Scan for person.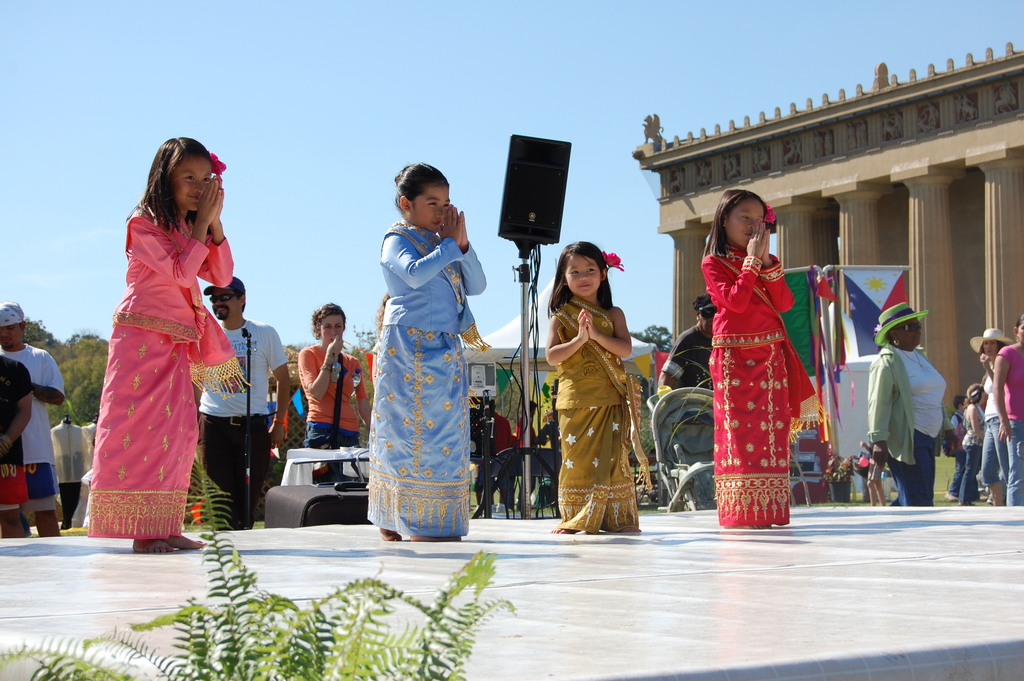
Scan result: locate(958, 381, 983, 509).
